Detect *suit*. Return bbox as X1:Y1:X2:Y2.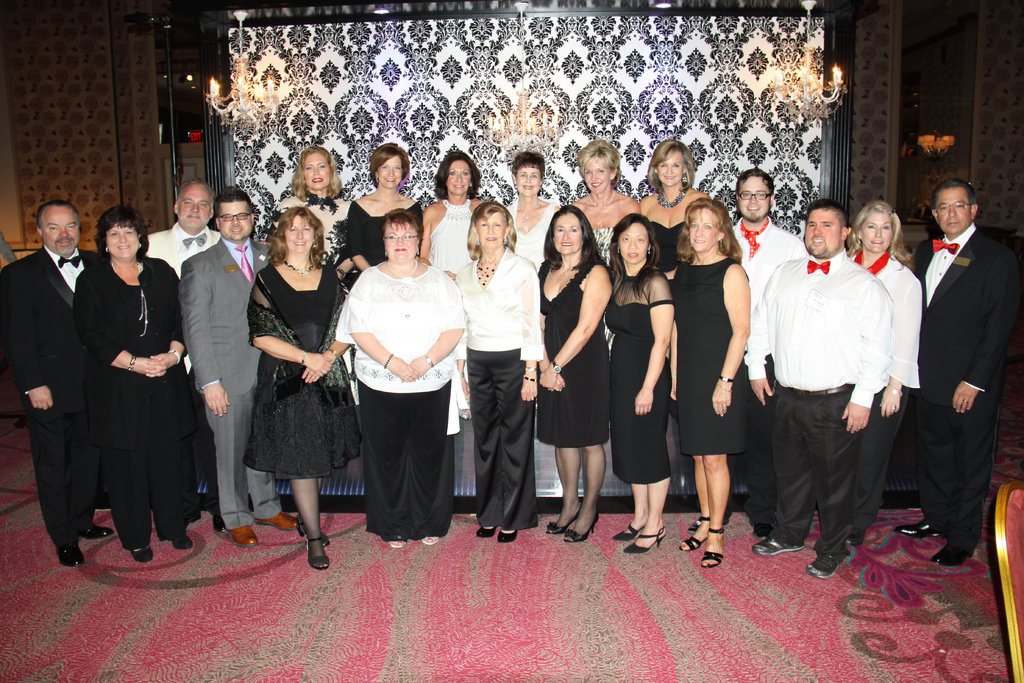
180:236:276:527.
